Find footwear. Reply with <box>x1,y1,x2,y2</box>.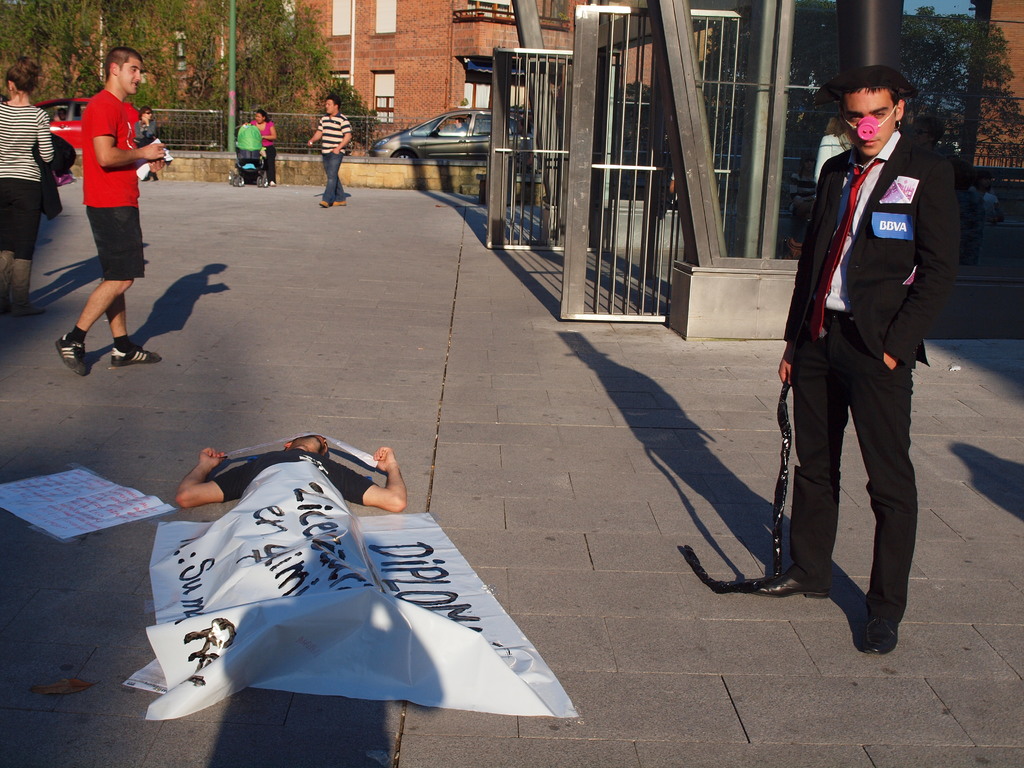
<box>858,604,907,657</box>.
